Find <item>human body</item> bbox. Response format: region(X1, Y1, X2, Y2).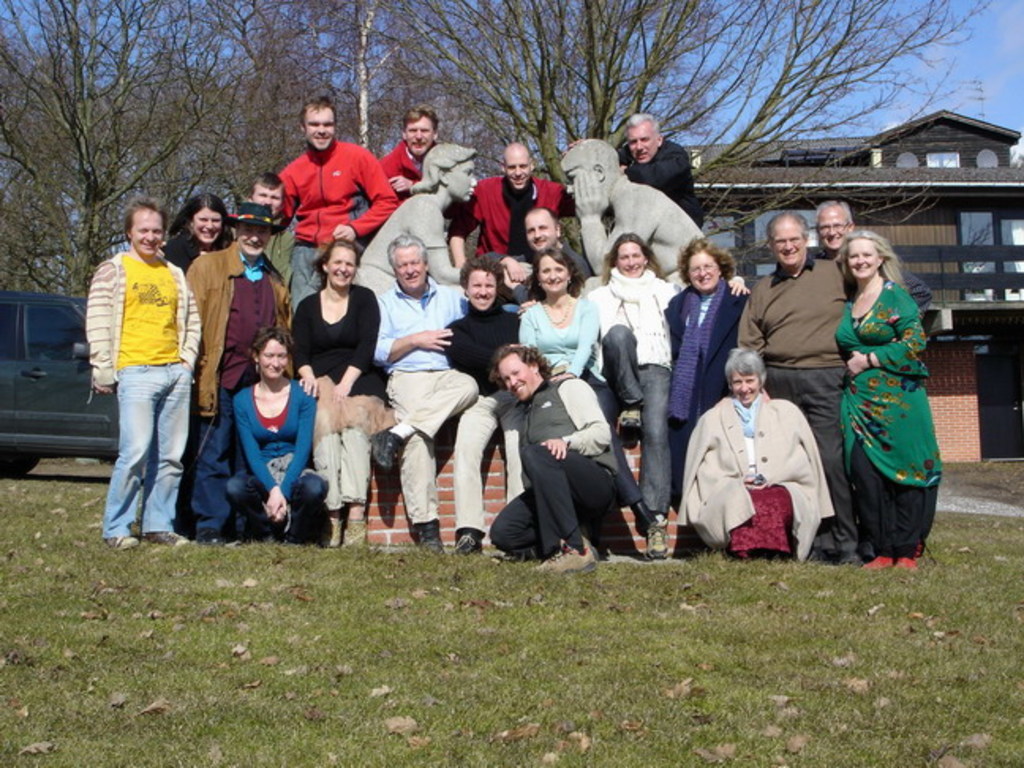
region(221, 329, 333, 550).
